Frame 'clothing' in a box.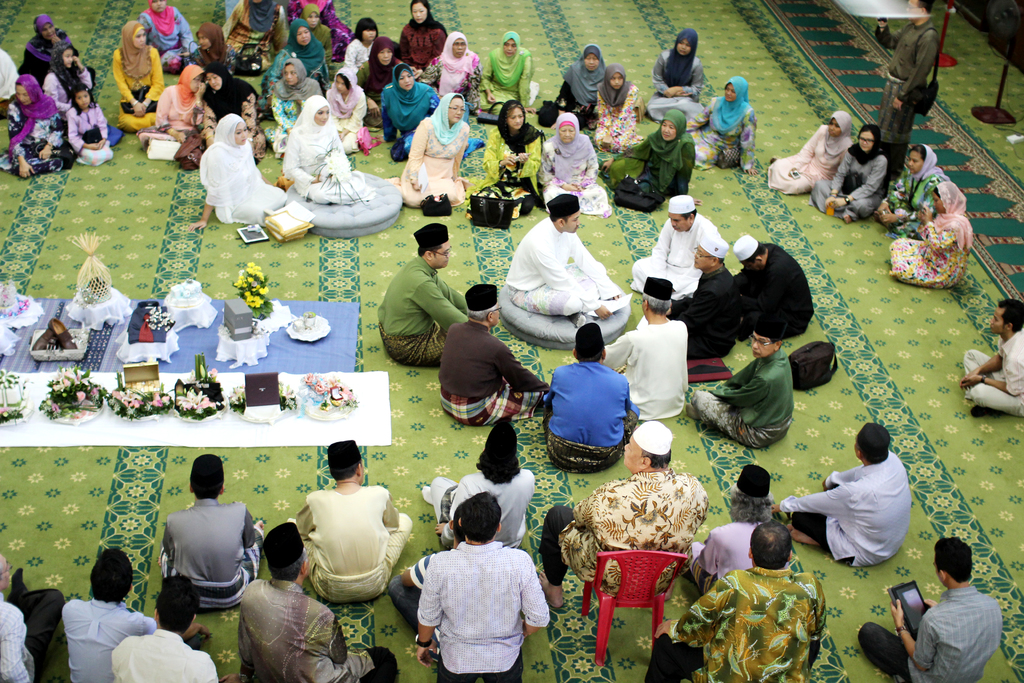
region(362, 28, 397, 95).
